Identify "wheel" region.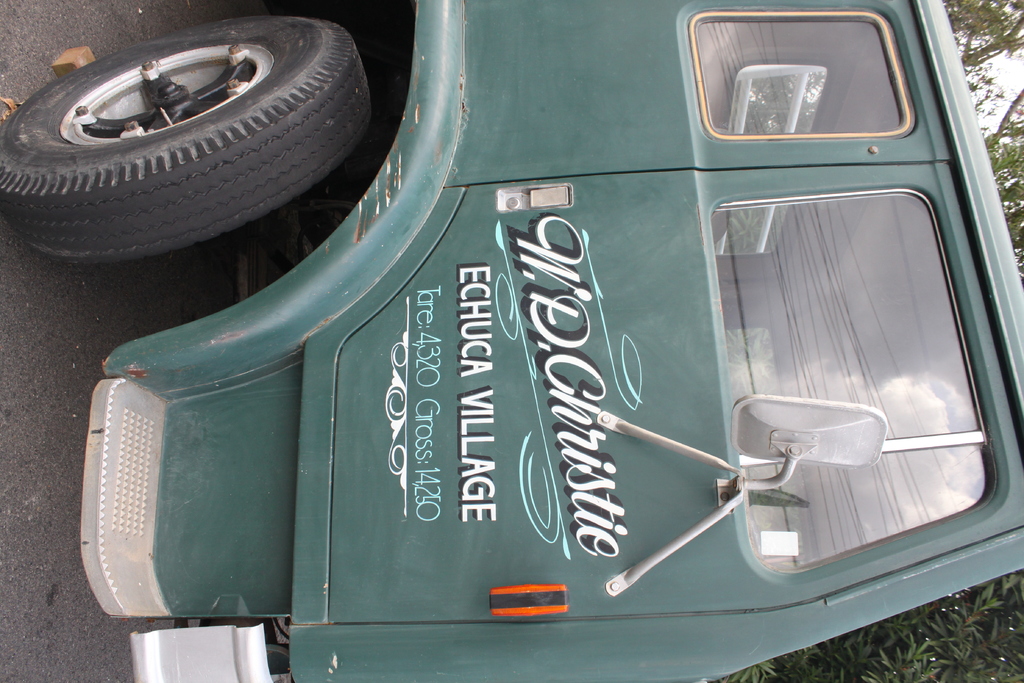
Region: detection(0, 14, 372, 268).
